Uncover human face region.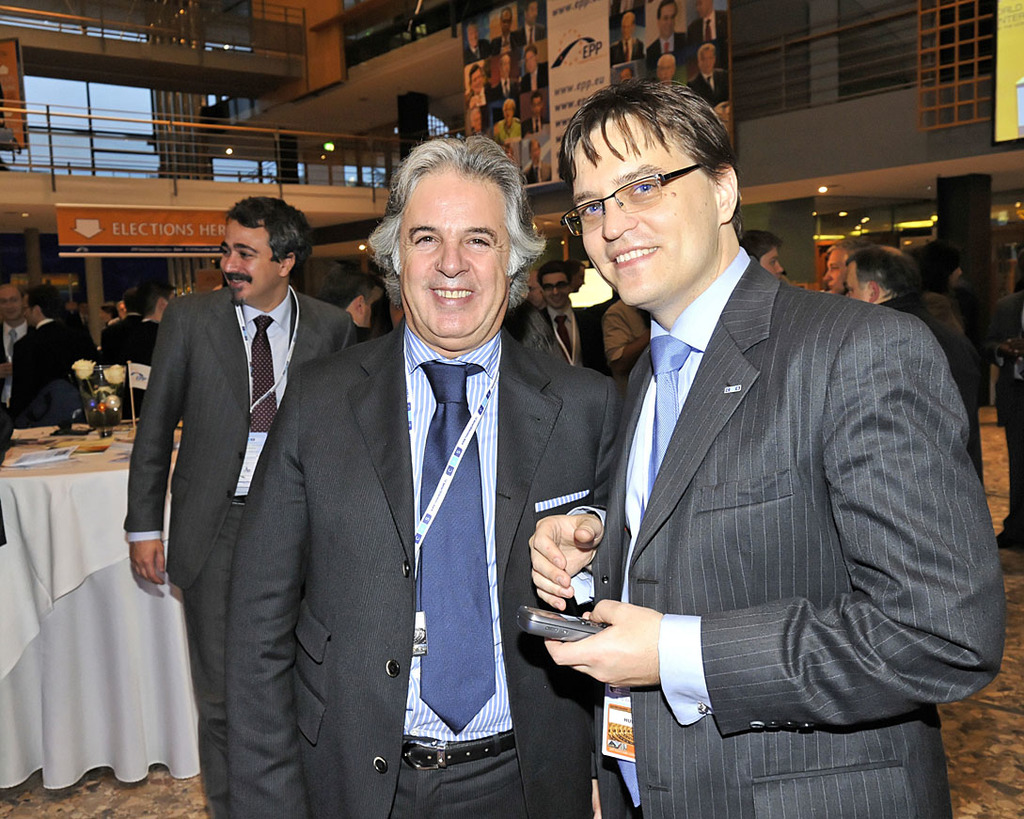
Uncovered: <bbox>468, 70, 487, 89</bbox>.
